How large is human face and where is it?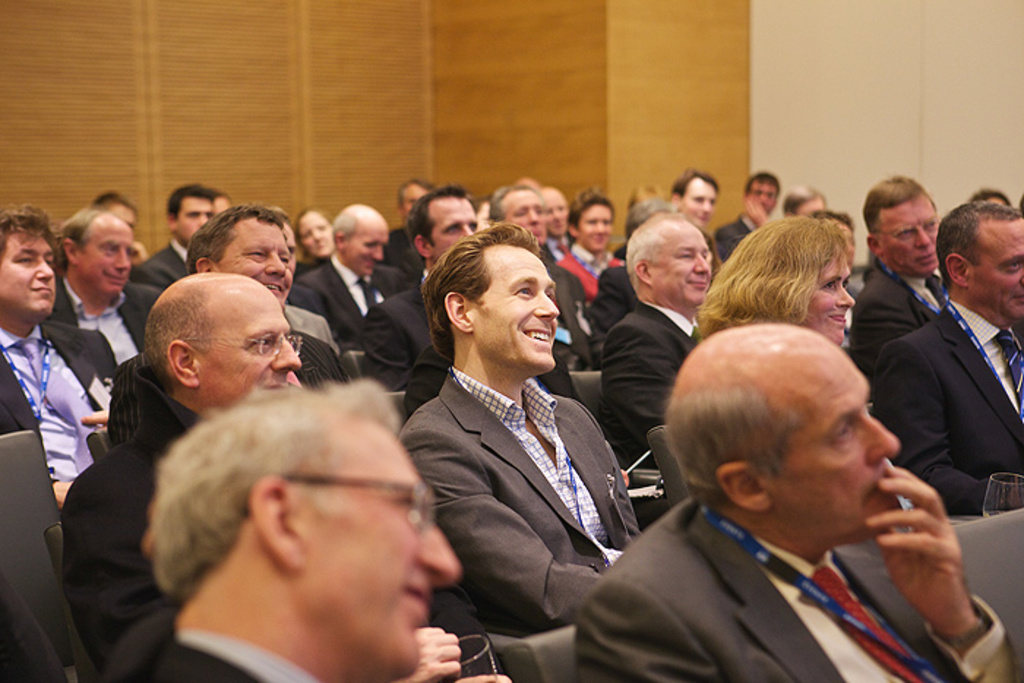
Bounding box: crop(680, 173, 720, 222).
